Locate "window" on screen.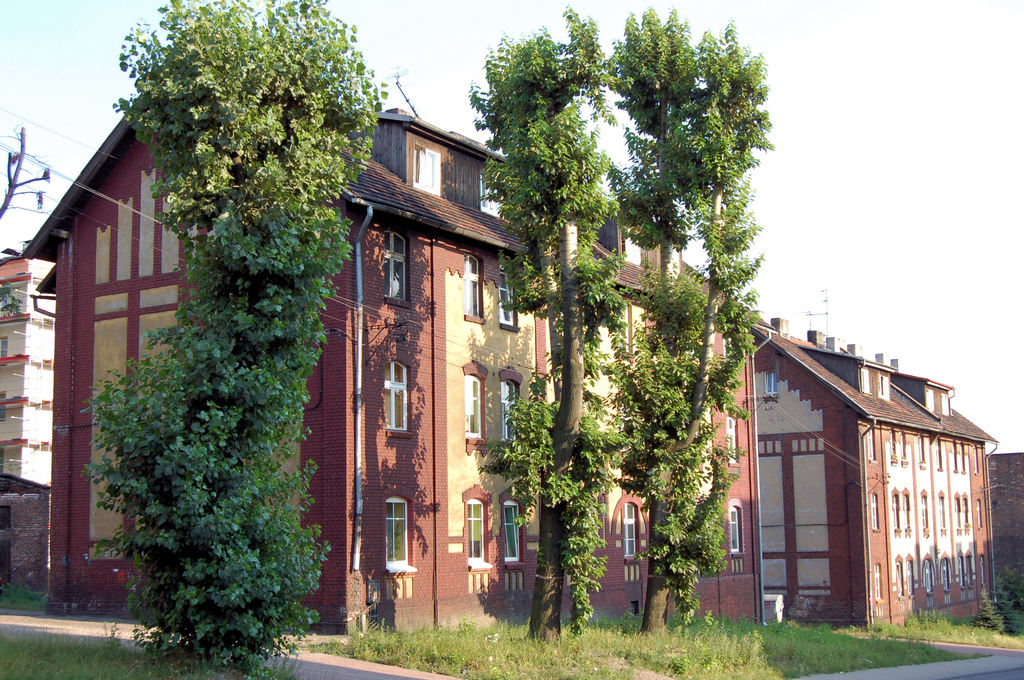
On screen at left=627, top=231, right=641, bottom=262.
